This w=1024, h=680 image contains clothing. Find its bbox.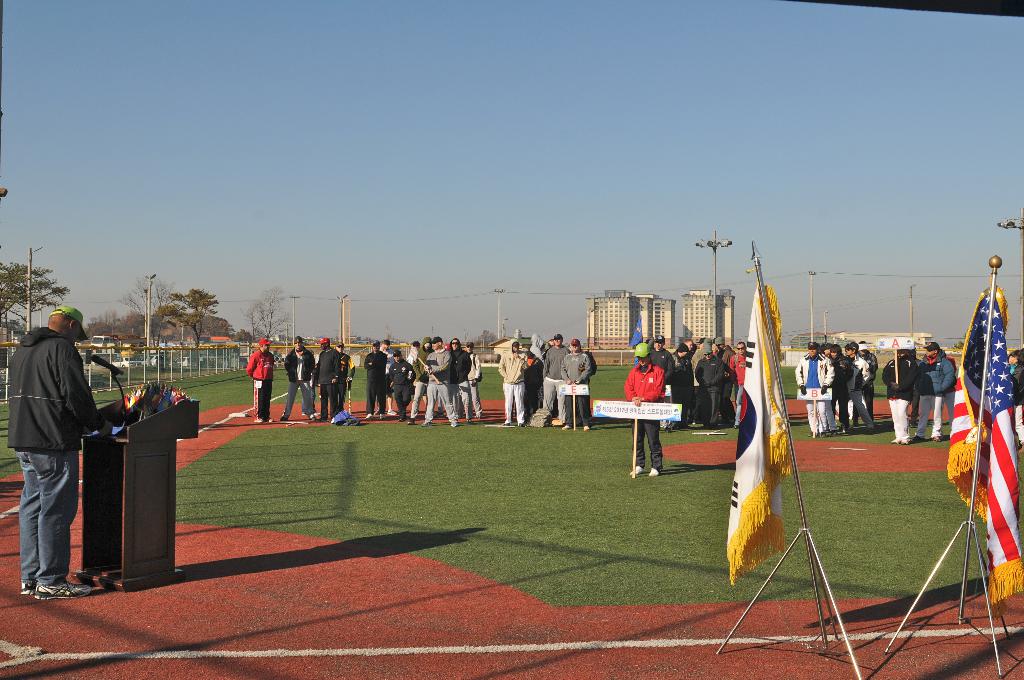
bbox(316, 348, 340, 419).
